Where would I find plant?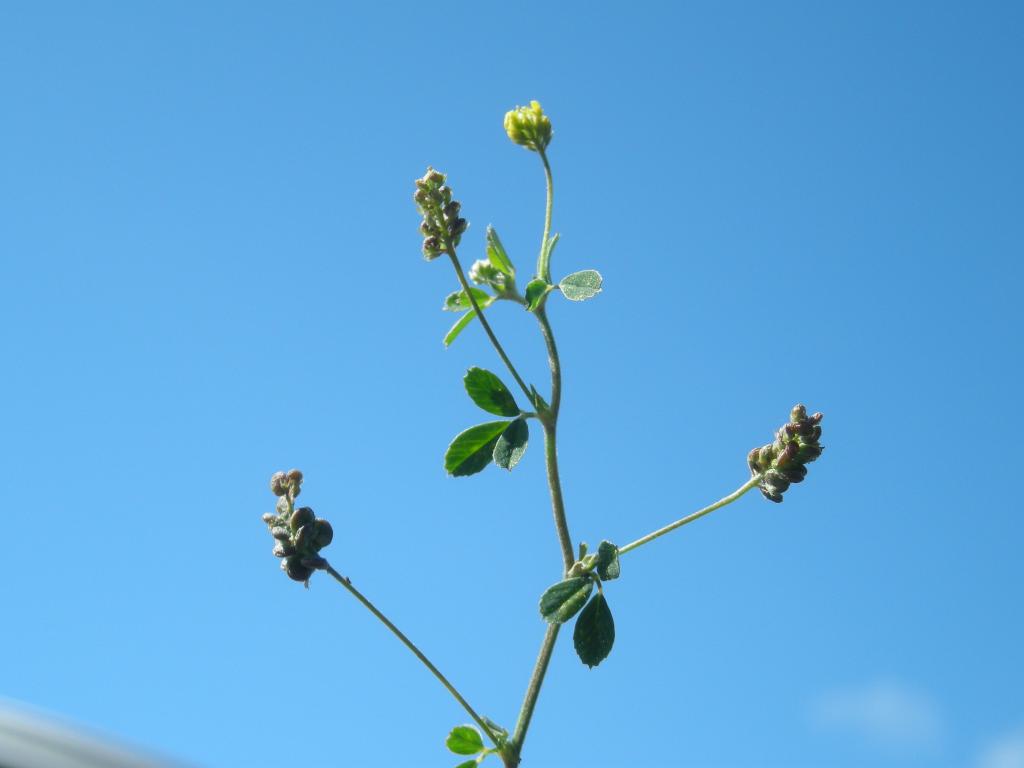
At l=260, t=88, r=836, b=767.
